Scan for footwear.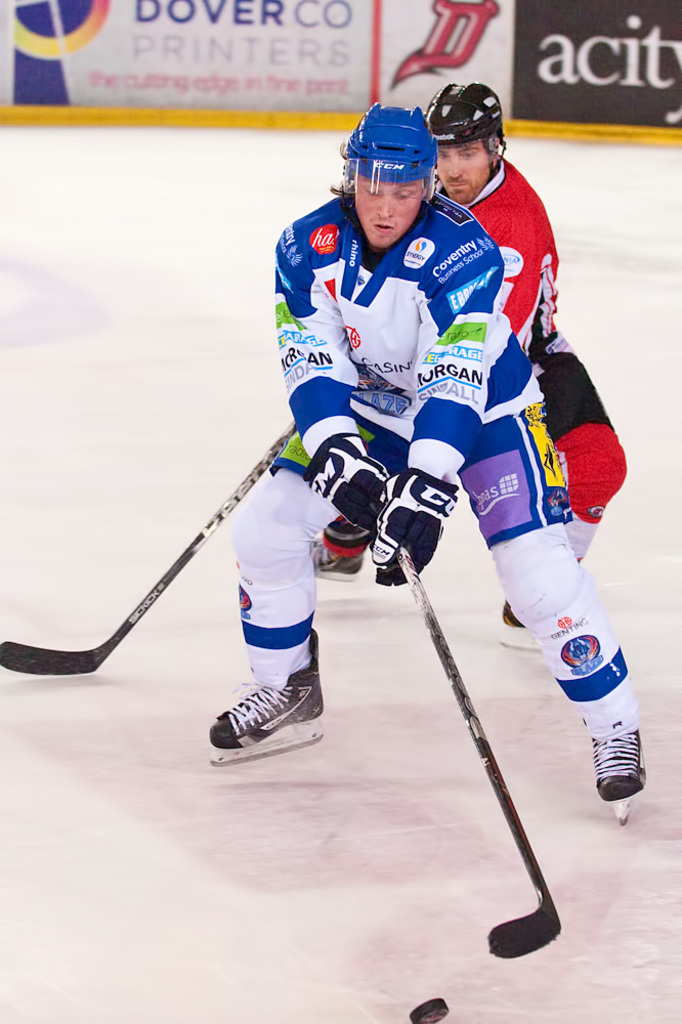
Scan result: <region>308, 546, 364, 580</region>.
